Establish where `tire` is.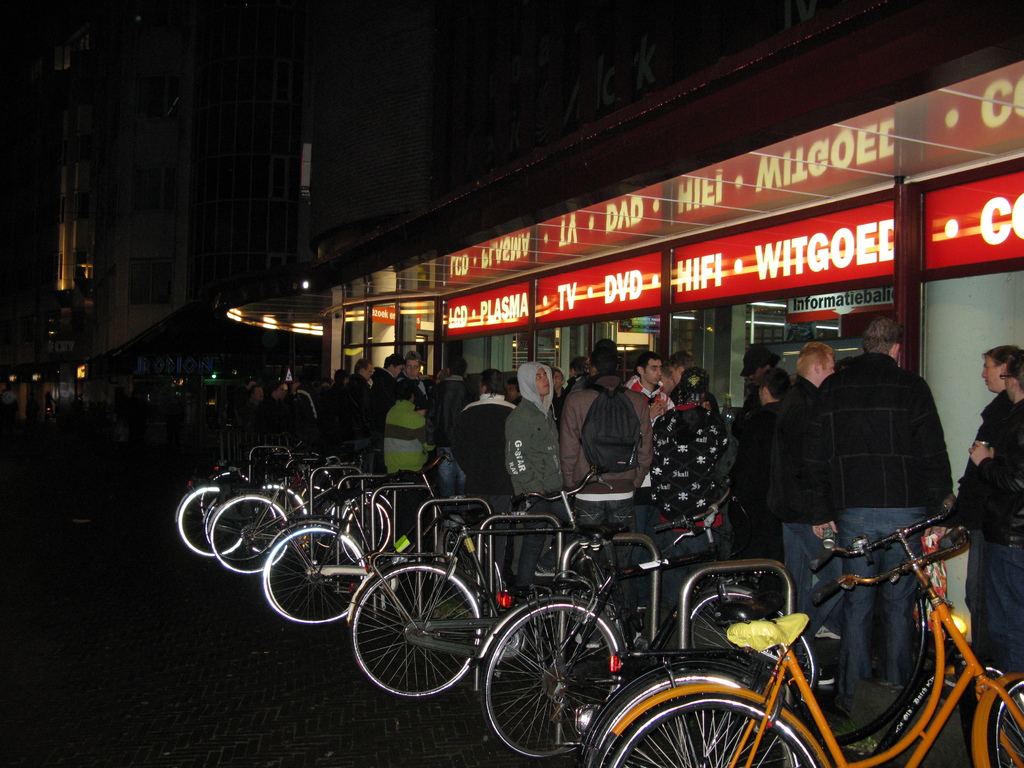
Established at bbox=(241, 484, 306, 554).
